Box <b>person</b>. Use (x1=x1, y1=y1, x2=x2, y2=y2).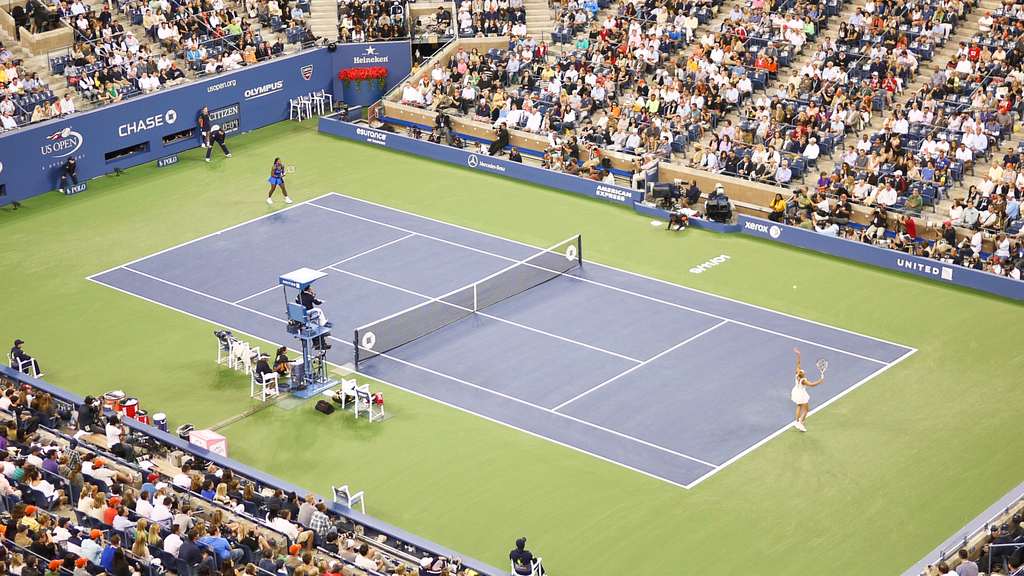
(x1=880, y1=136, x2=1023, y2=292).
